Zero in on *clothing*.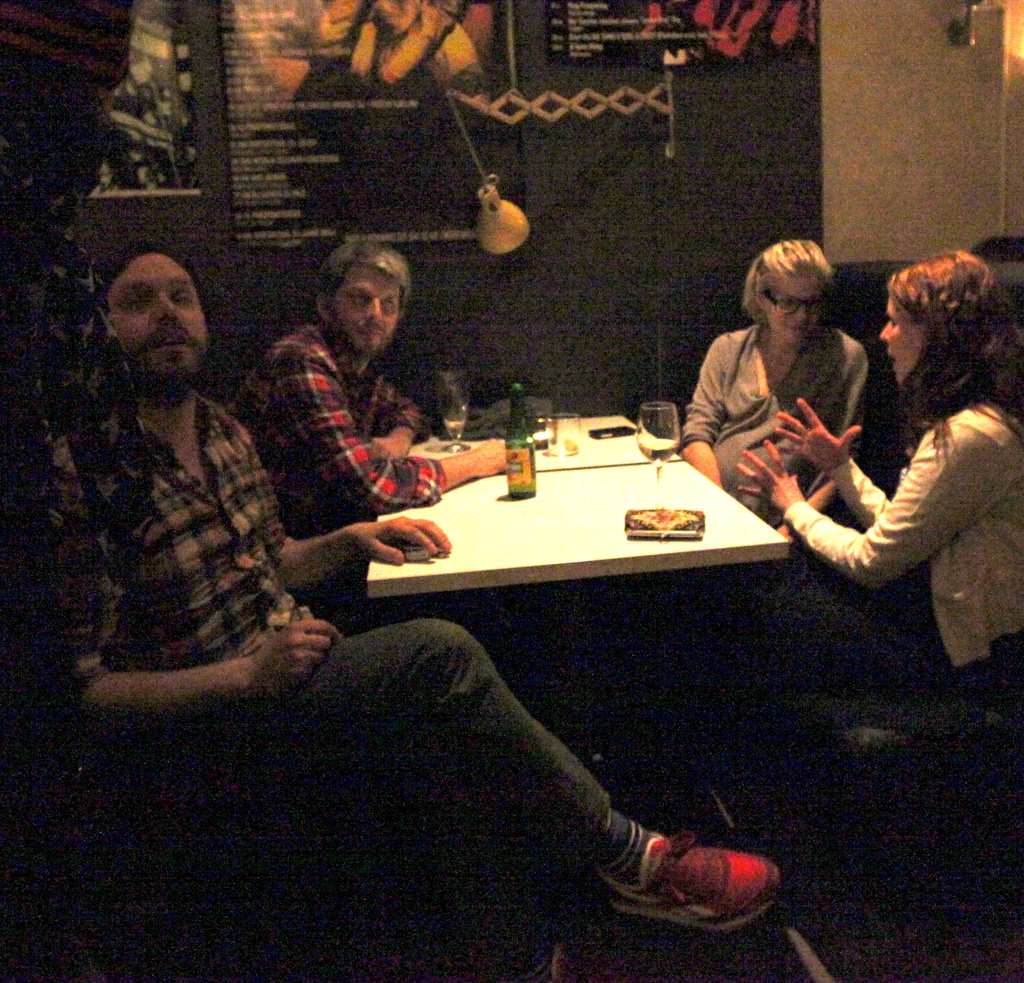
Zeroed in: box(698, 401, 1023, 680).
